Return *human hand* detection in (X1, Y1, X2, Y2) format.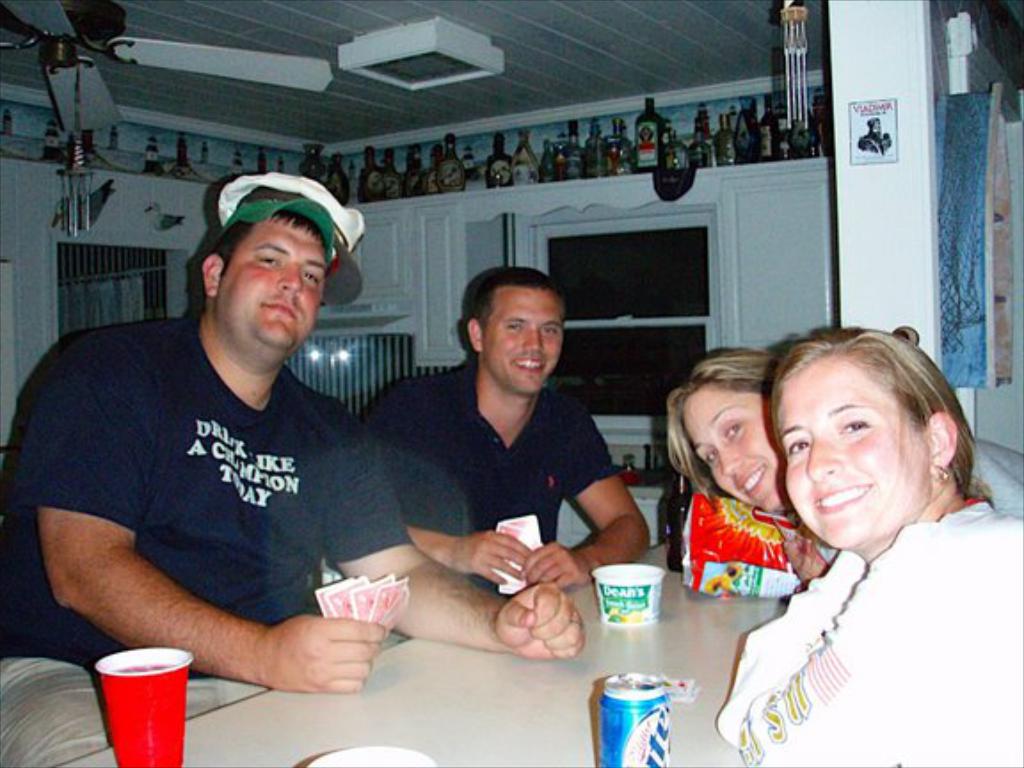
(521, 540, 596, 588).
